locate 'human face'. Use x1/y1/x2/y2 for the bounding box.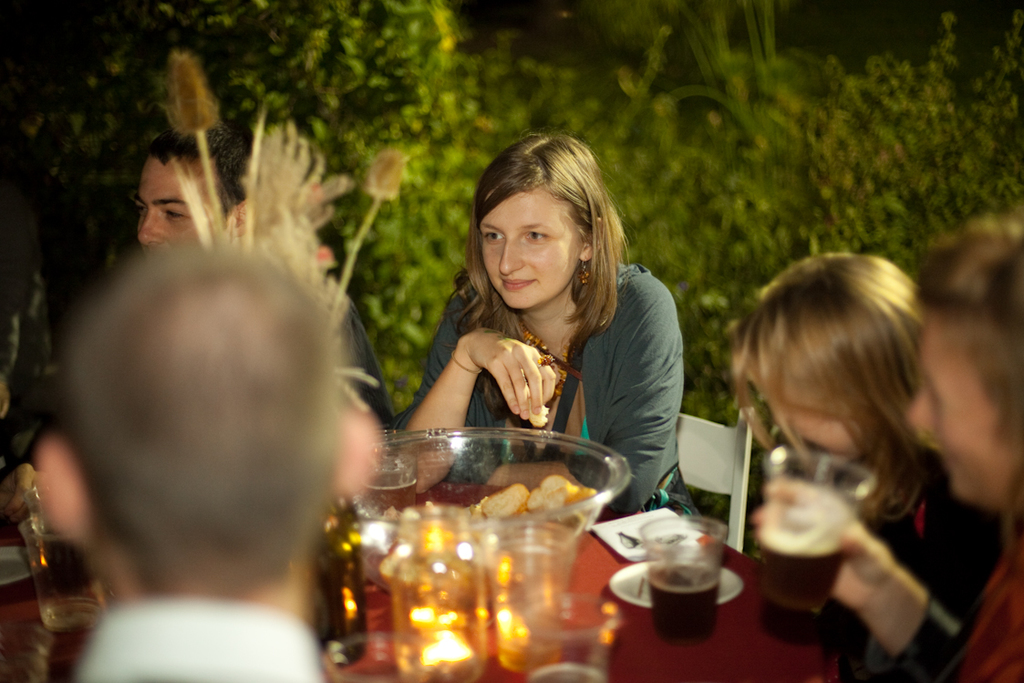
908/313/1021/502.
